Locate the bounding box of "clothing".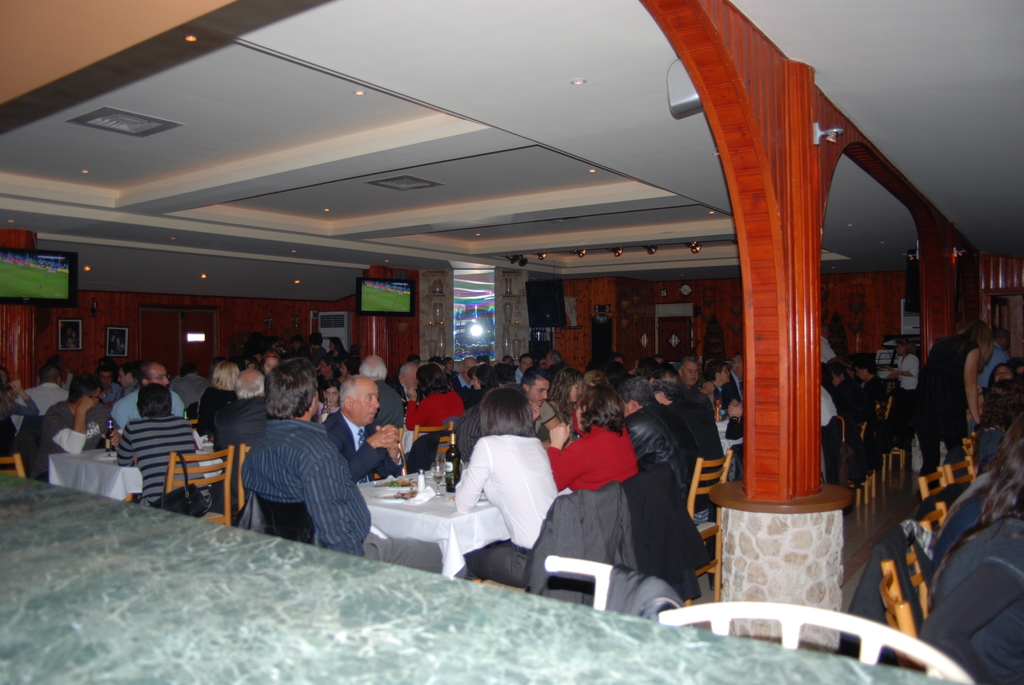
Bounding box: pyautogui.locateOnScreen(41, 402, 117, 489).
